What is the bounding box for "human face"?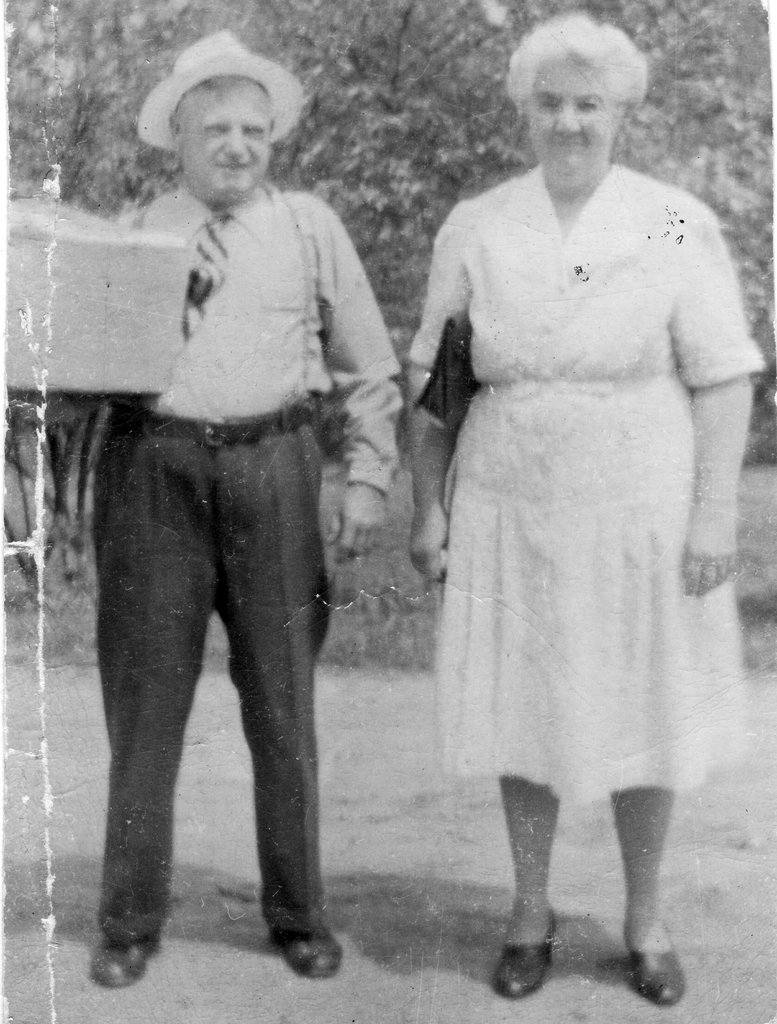
bbox=(531, 61, 618, 176).
